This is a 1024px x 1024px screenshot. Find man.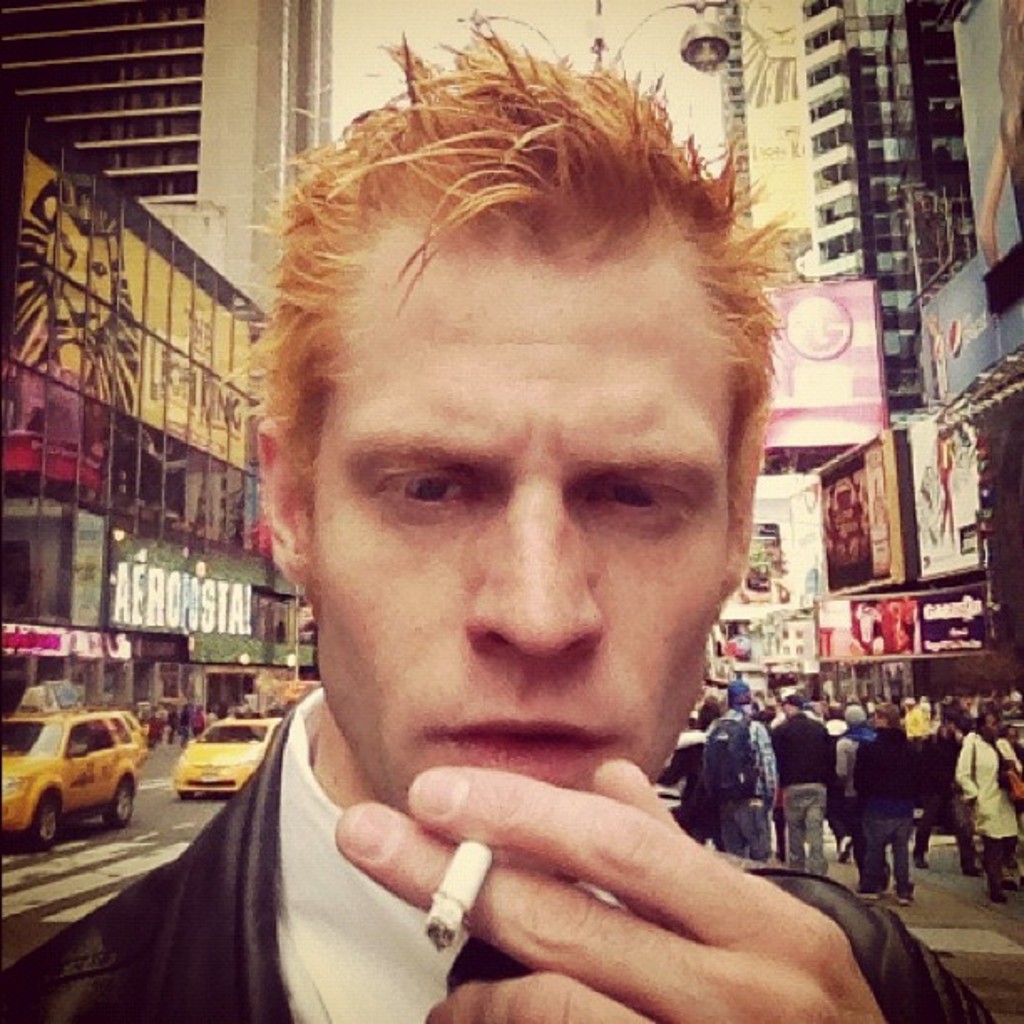
Bounding box: BBox(766, 698, 837, 870).
